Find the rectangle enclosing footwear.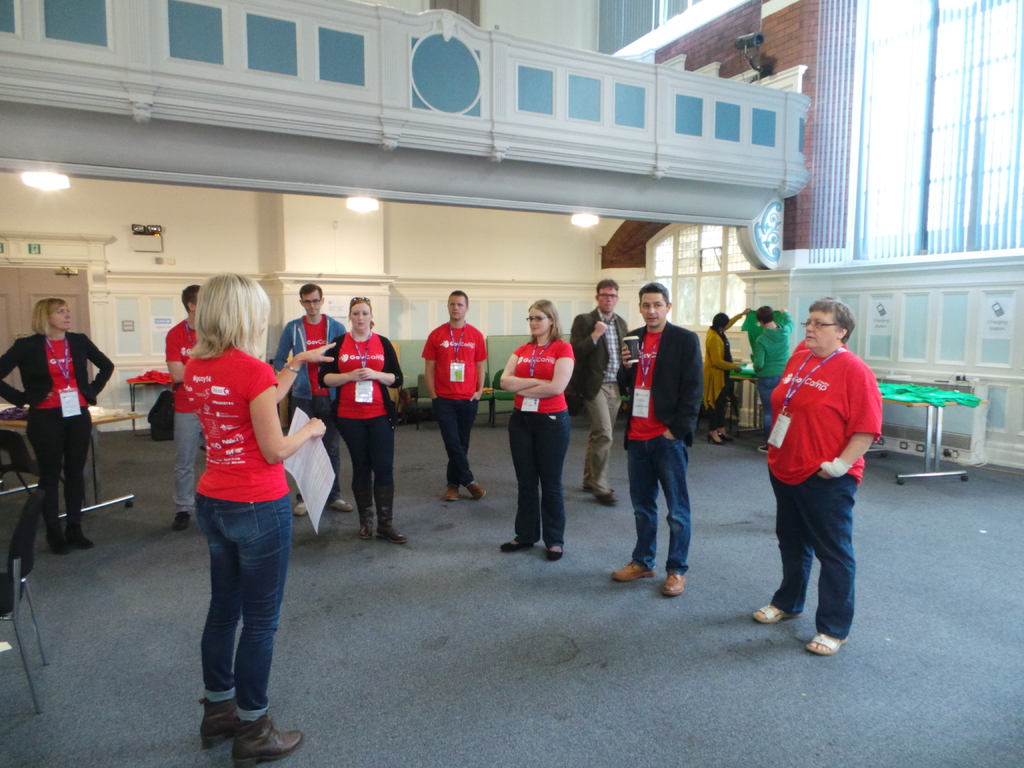
(left=547, top=541, right=564, bottom=558).
